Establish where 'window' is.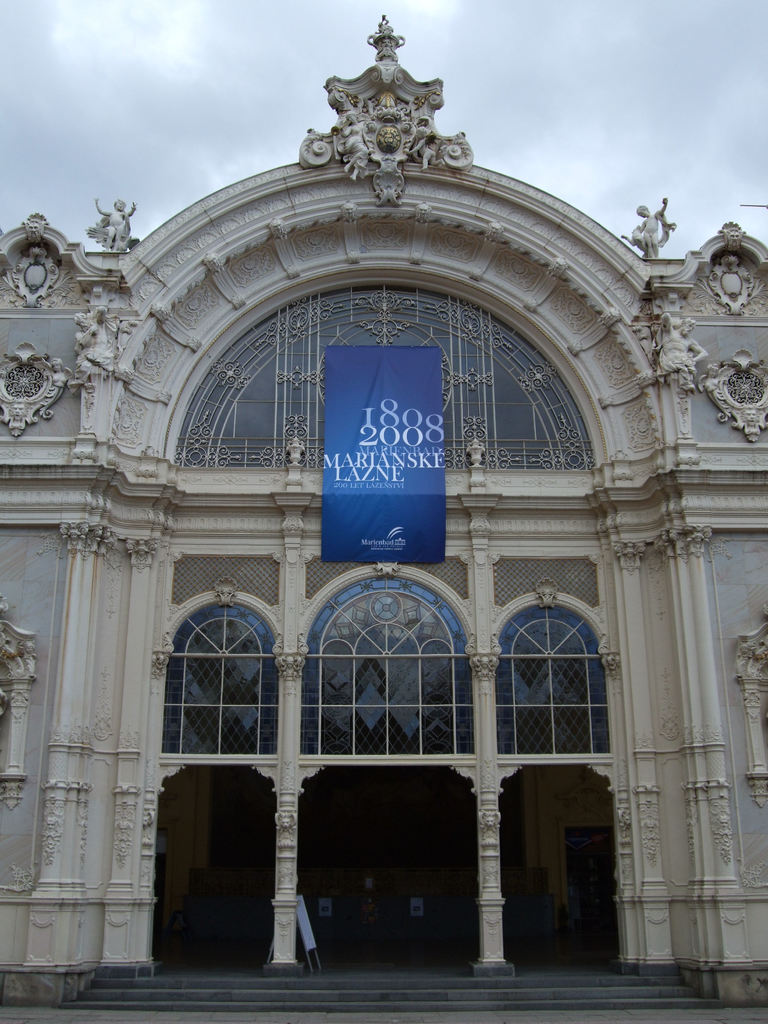
Established at locate(166, 586, 278, 767).
